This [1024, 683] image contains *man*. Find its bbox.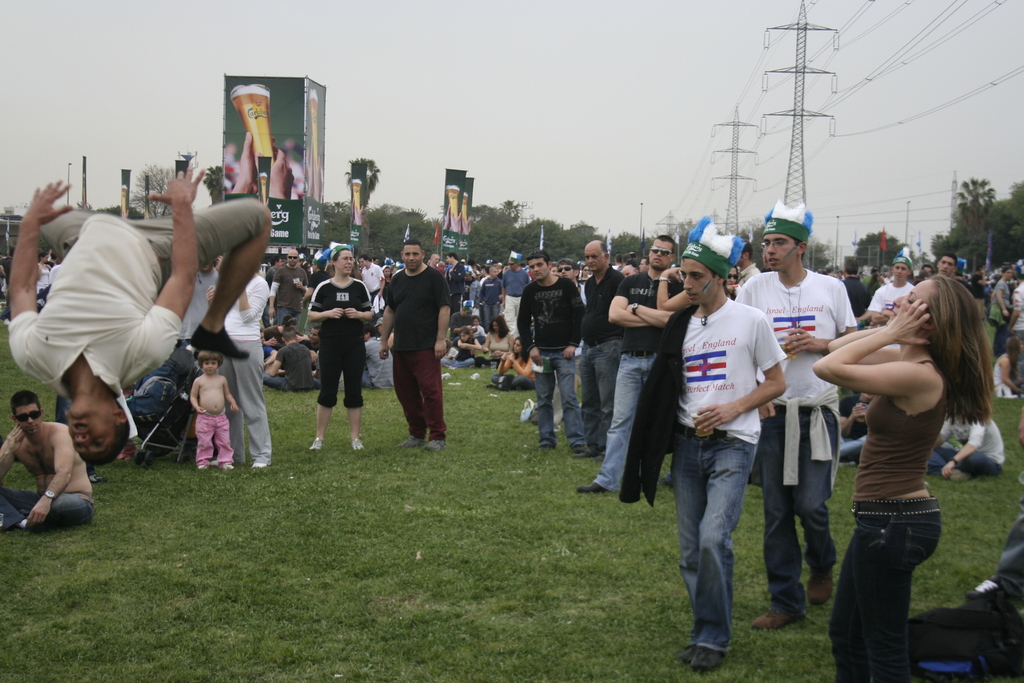
BBox(735, 239, 765, 300).
